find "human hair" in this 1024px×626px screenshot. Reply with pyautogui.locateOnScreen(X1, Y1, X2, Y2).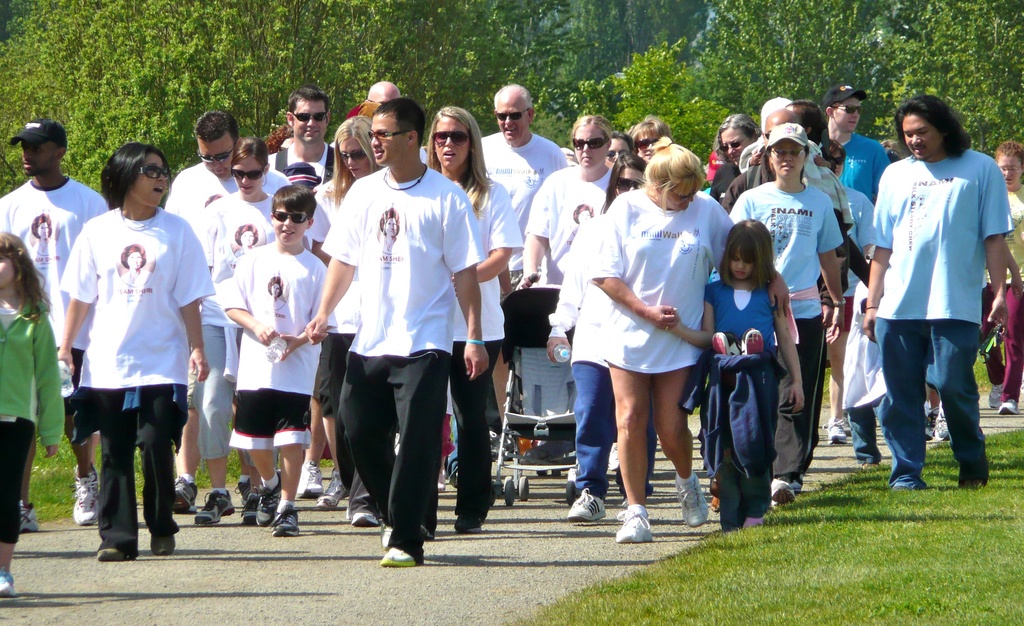
pyautogui.locateOnScreen(826, 139, 845, 159).
